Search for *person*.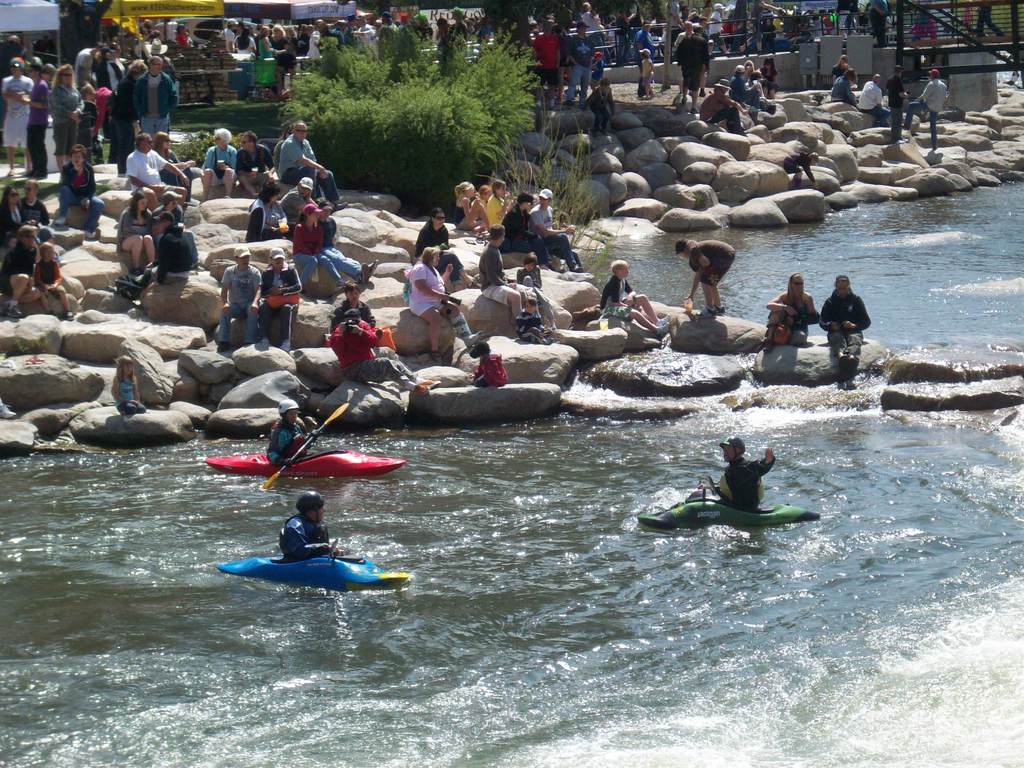
Found at rect(282, 173, 318, 230).
